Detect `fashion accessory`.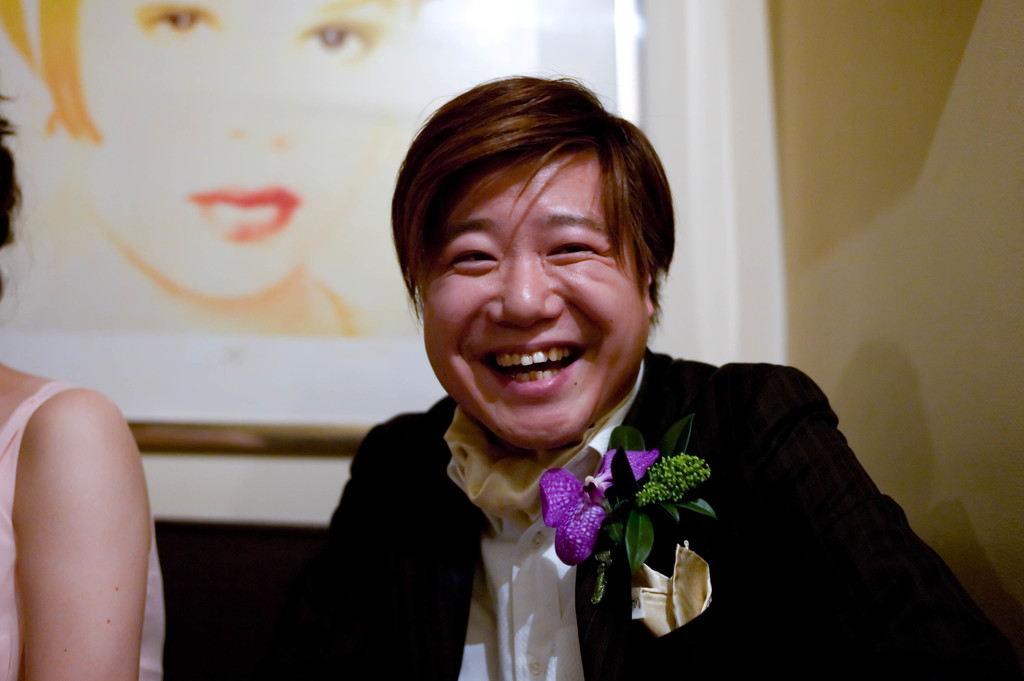
Detected at <bbox>536, 413, 717, 605</bbox>.
